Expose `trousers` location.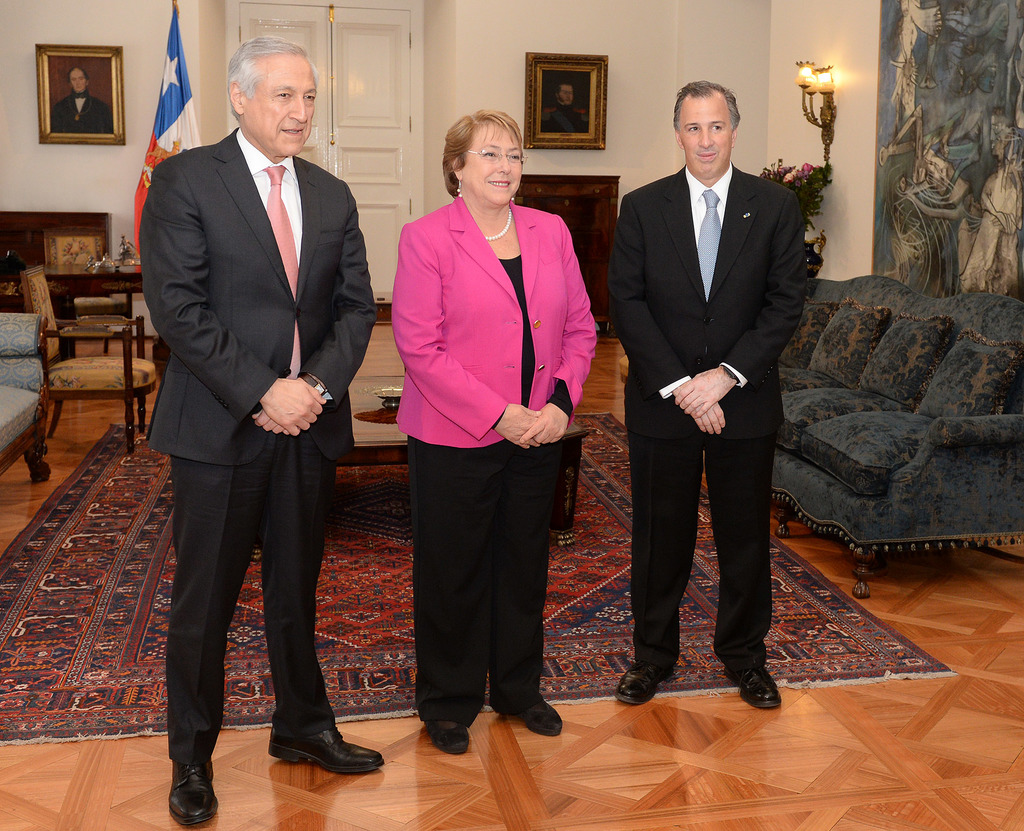
Exposed at locate(166, 448, 339, 761).
